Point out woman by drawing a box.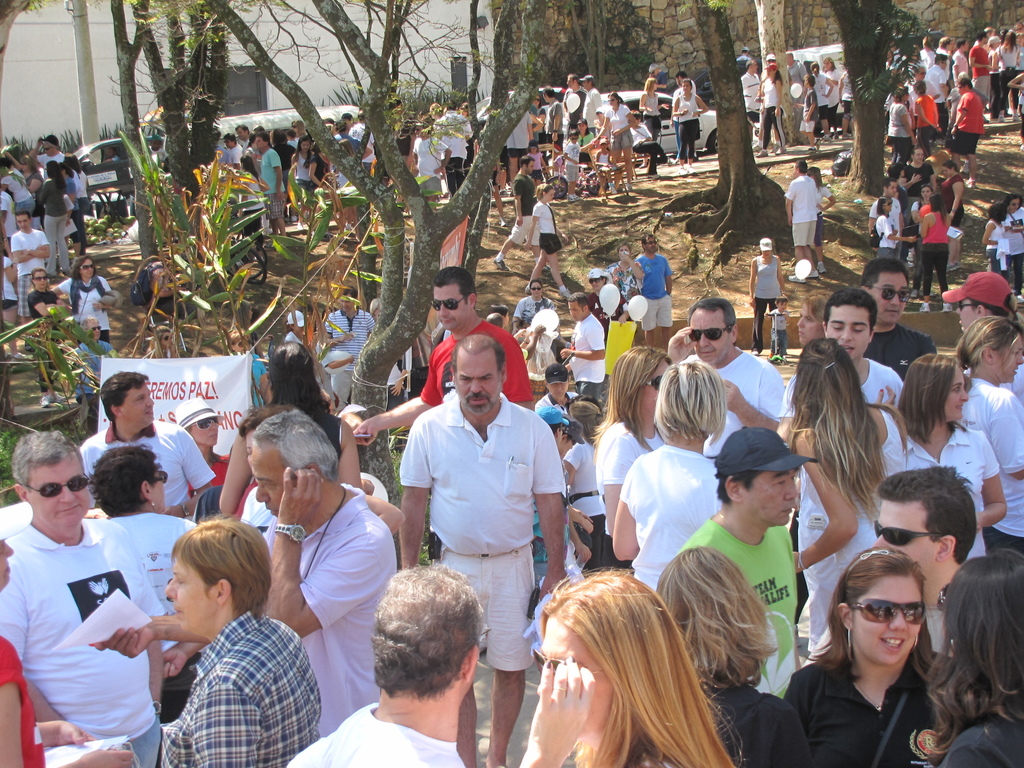
detection(92, 438, 204, 724).
